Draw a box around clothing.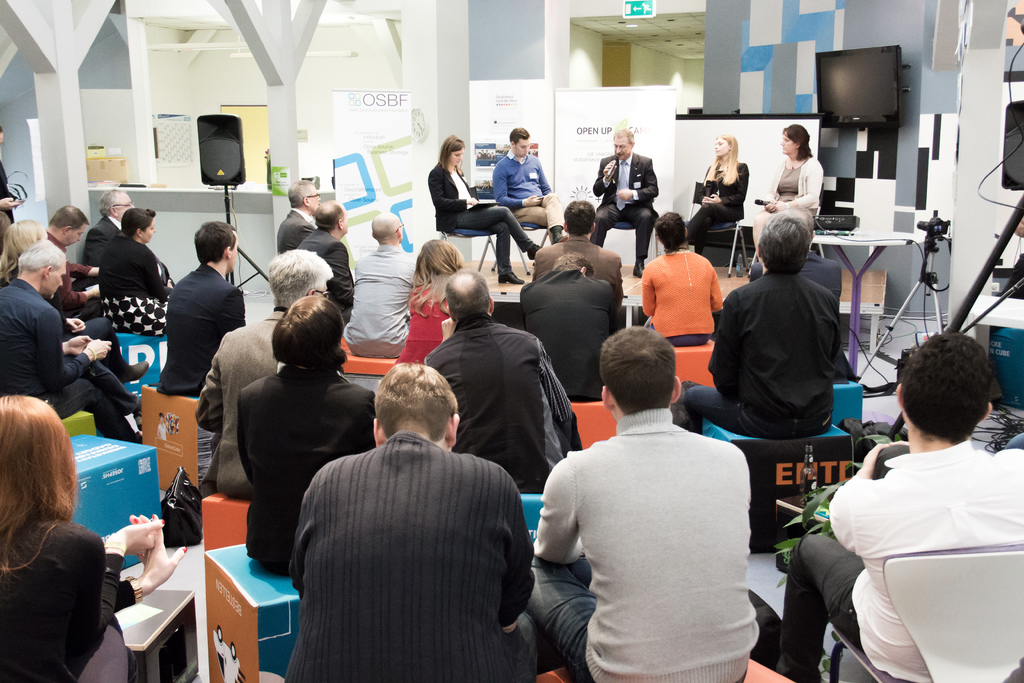
crop(758, 154, 822, 232).
